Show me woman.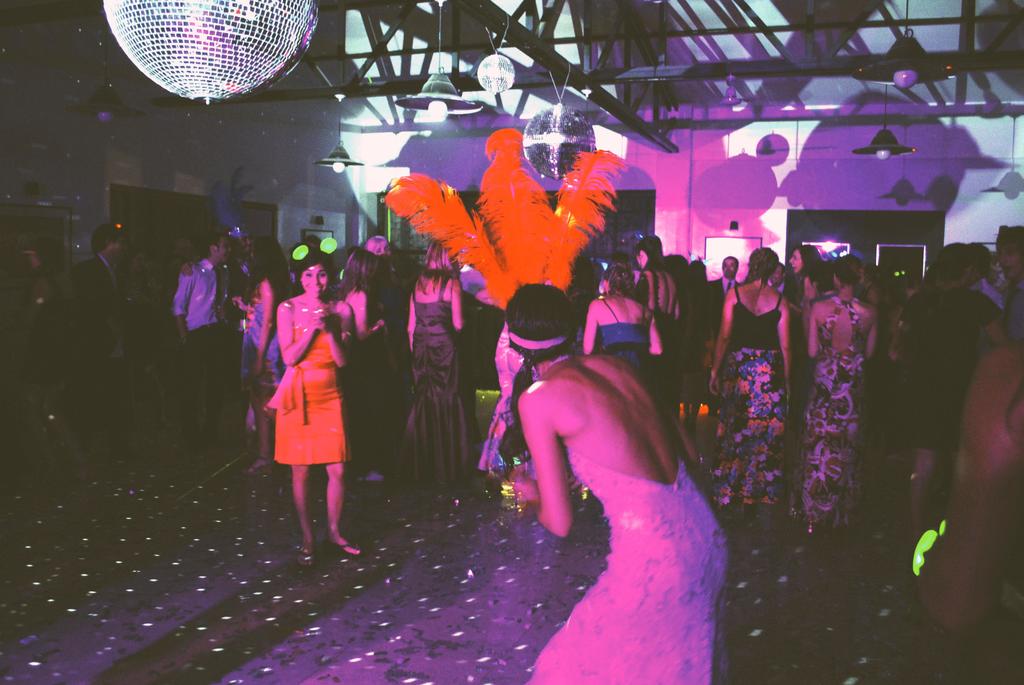
woman is here: {"left": 581, "top": 256, "right": 668, "bottom": 400}.
